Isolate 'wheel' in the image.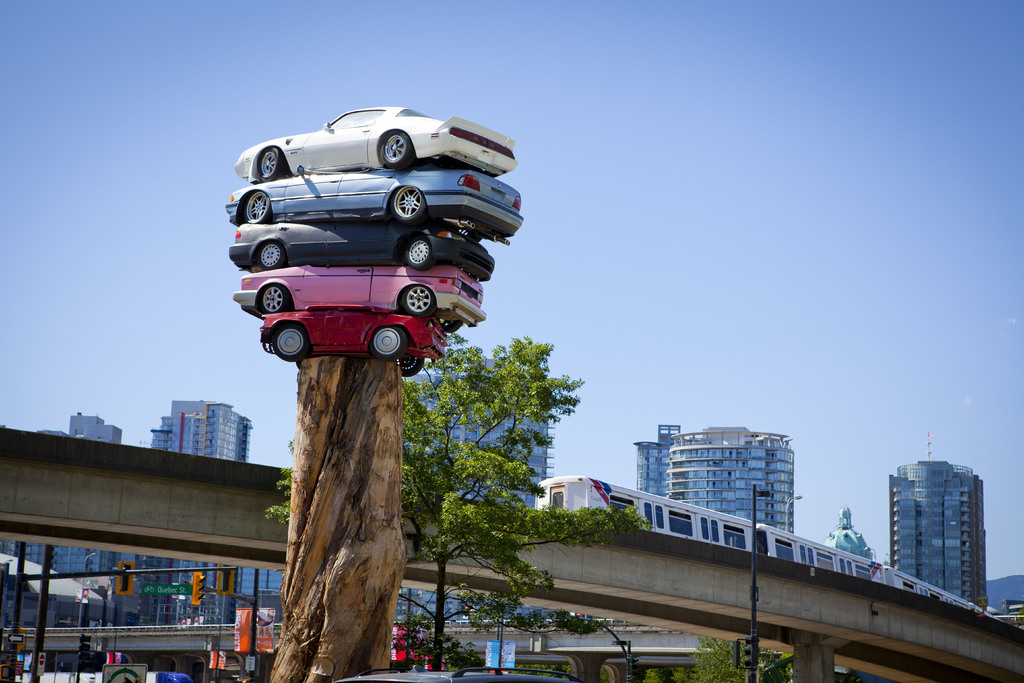
Isolated region: (254, 242, 285, 272).
